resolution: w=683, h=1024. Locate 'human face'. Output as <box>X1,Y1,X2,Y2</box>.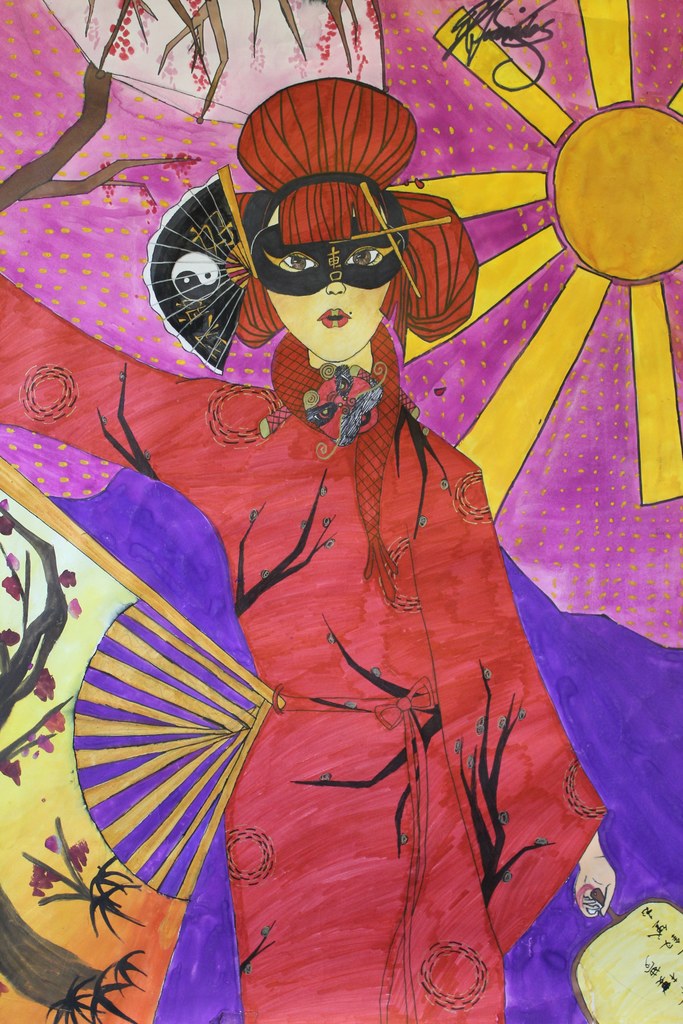
<box>242,194,420,353</box>.
